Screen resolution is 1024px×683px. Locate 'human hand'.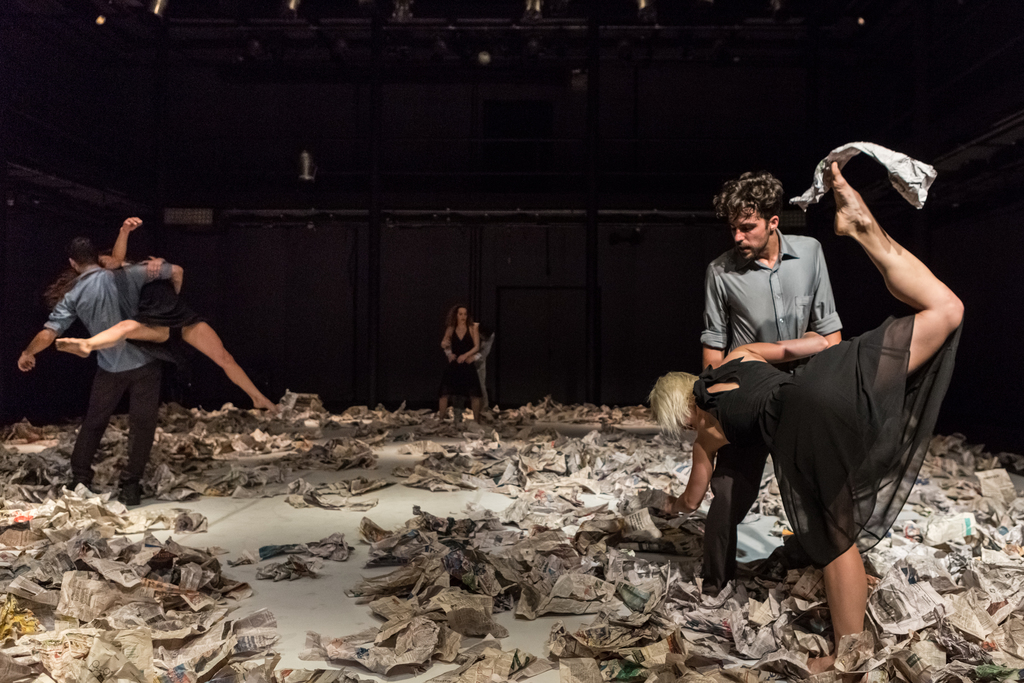
bbox(466, 357, 475, 367).
